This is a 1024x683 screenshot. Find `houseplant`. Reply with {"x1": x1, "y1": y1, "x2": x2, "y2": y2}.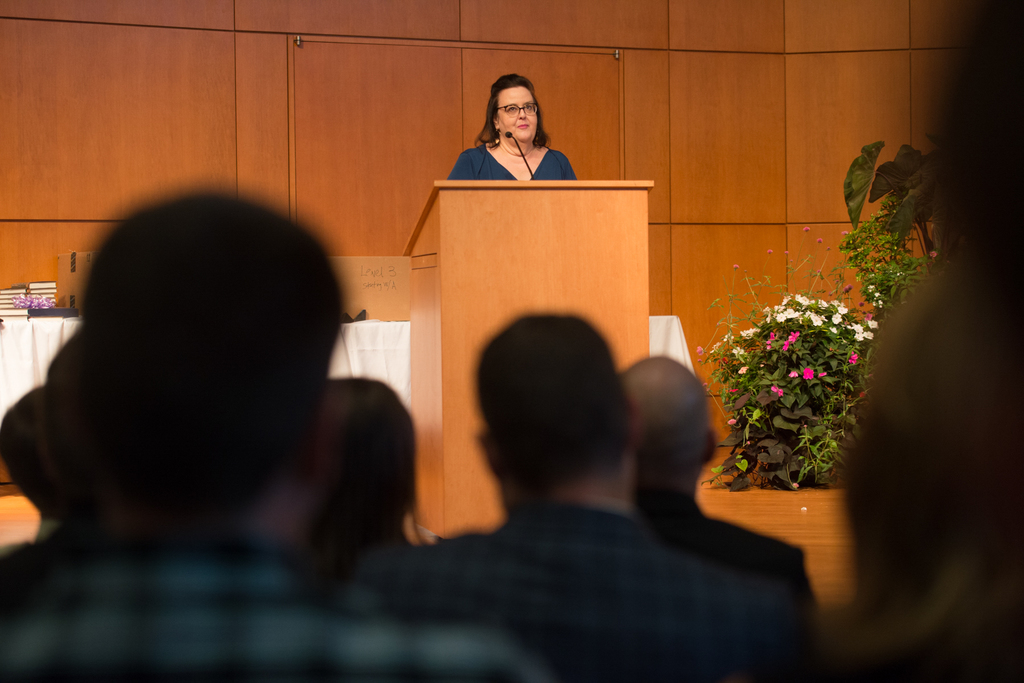
{"x1": 697, "y1": 266, "x2": 893, "y2": 499}.
